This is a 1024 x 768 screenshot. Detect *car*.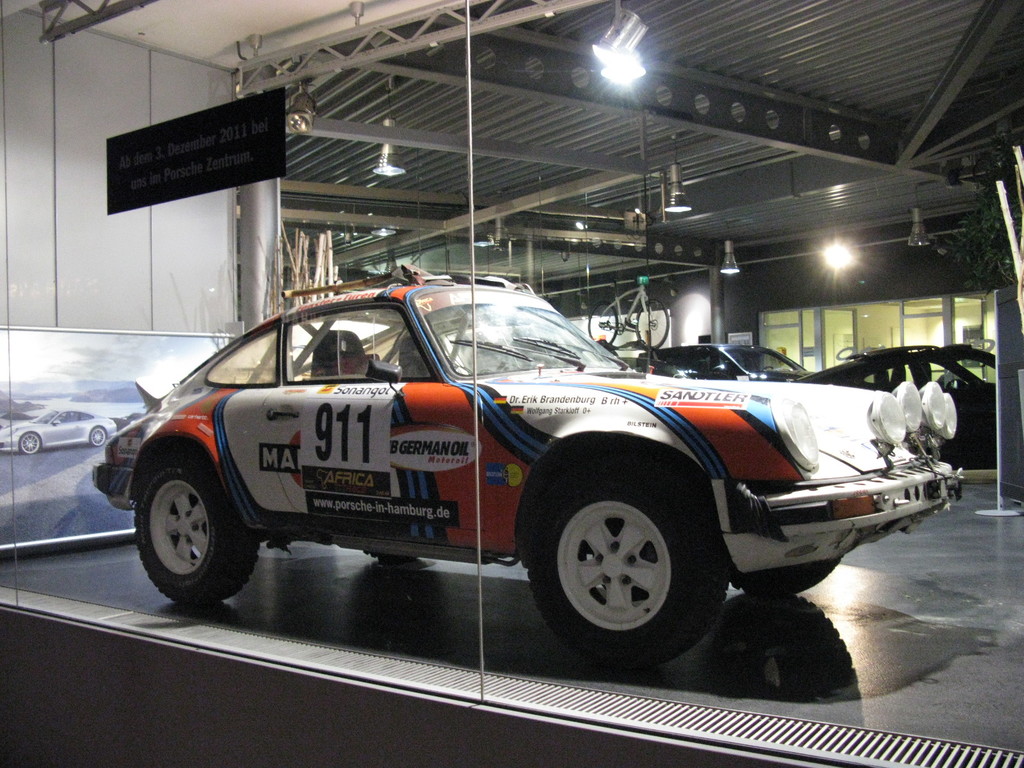
<box>637,344,817,381</box>.
